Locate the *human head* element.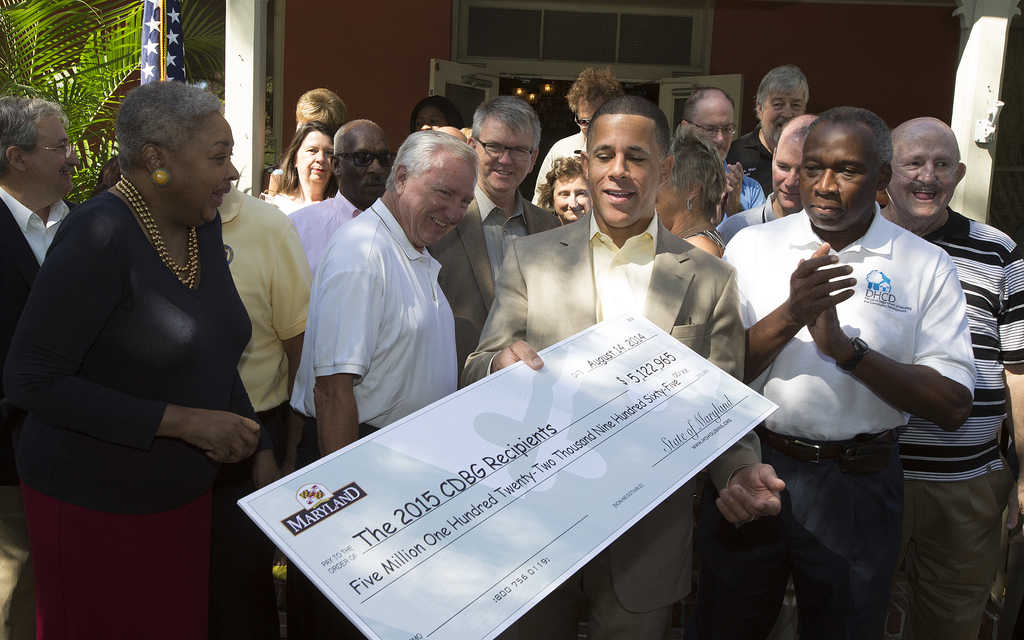
Element bbox: left=0, top=94, right=80, bottom=212.
